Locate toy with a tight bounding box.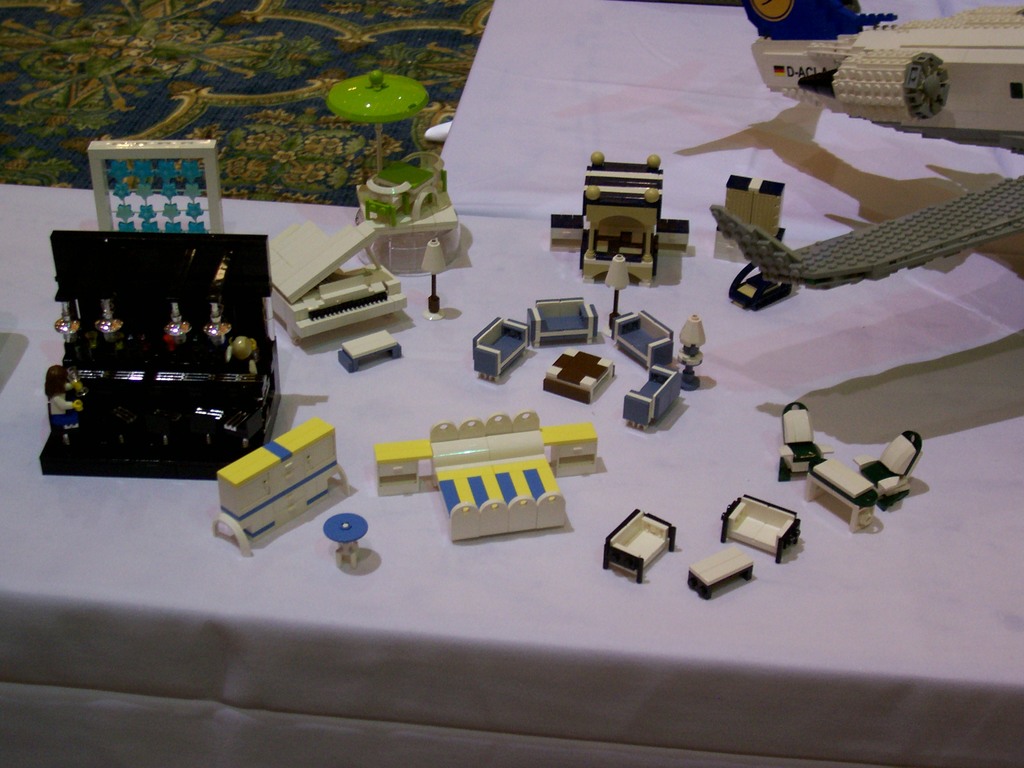
[801,442,877,528].
